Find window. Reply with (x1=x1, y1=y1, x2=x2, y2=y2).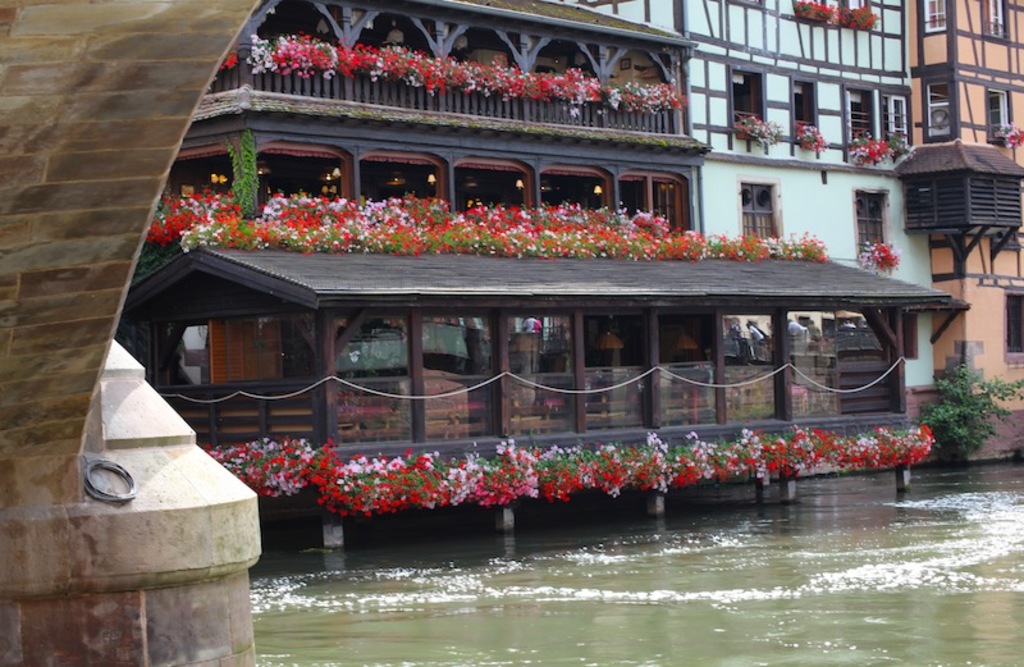
(x1=928, y1=83, x2=947, y2=137).
